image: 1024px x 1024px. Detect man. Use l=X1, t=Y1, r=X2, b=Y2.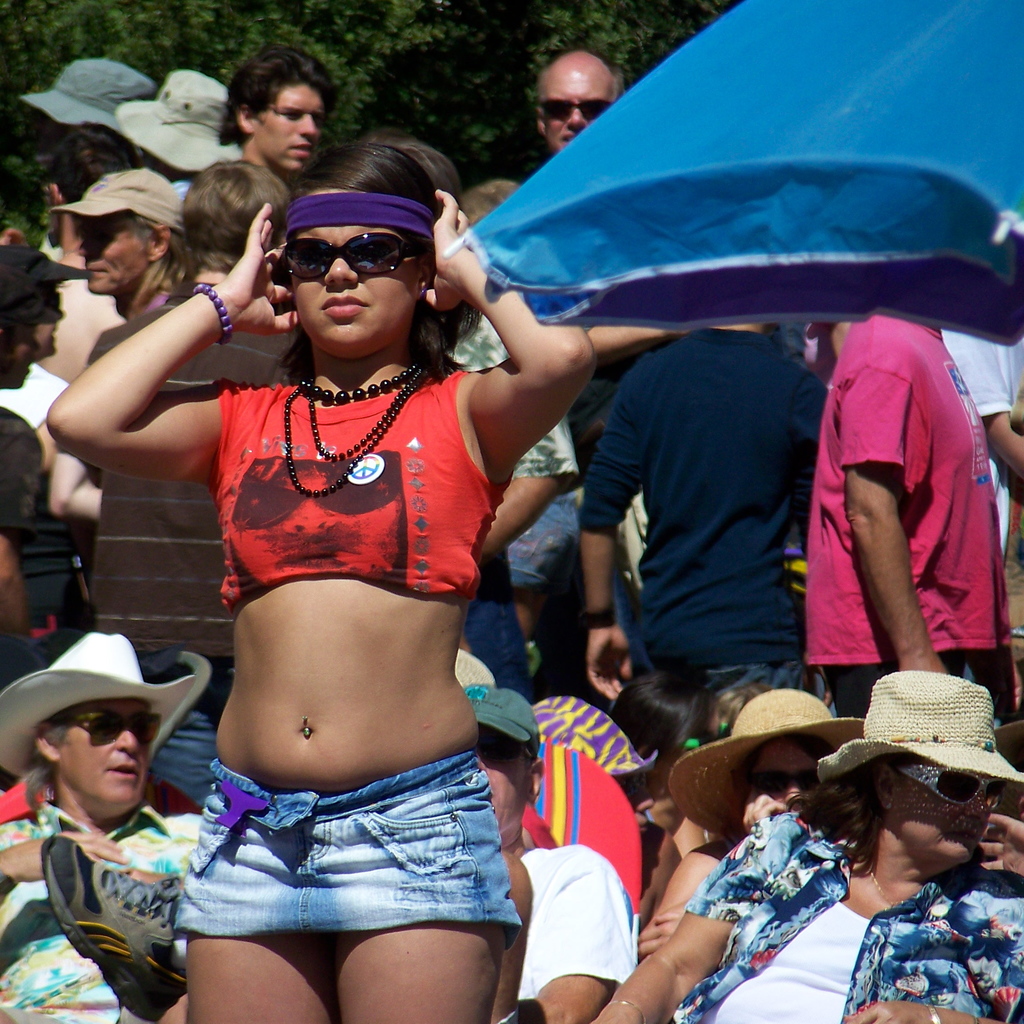
l=582, t=320, r=830, b=715.
